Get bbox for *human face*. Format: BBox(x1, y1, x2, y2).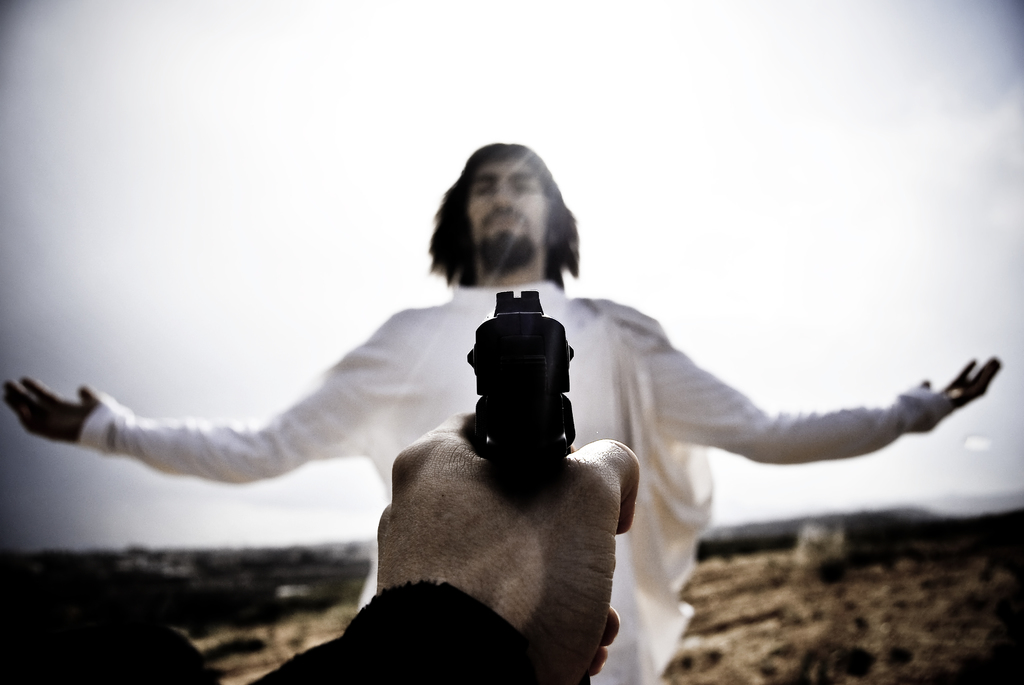
BBox(470, 161, 549, 249).
